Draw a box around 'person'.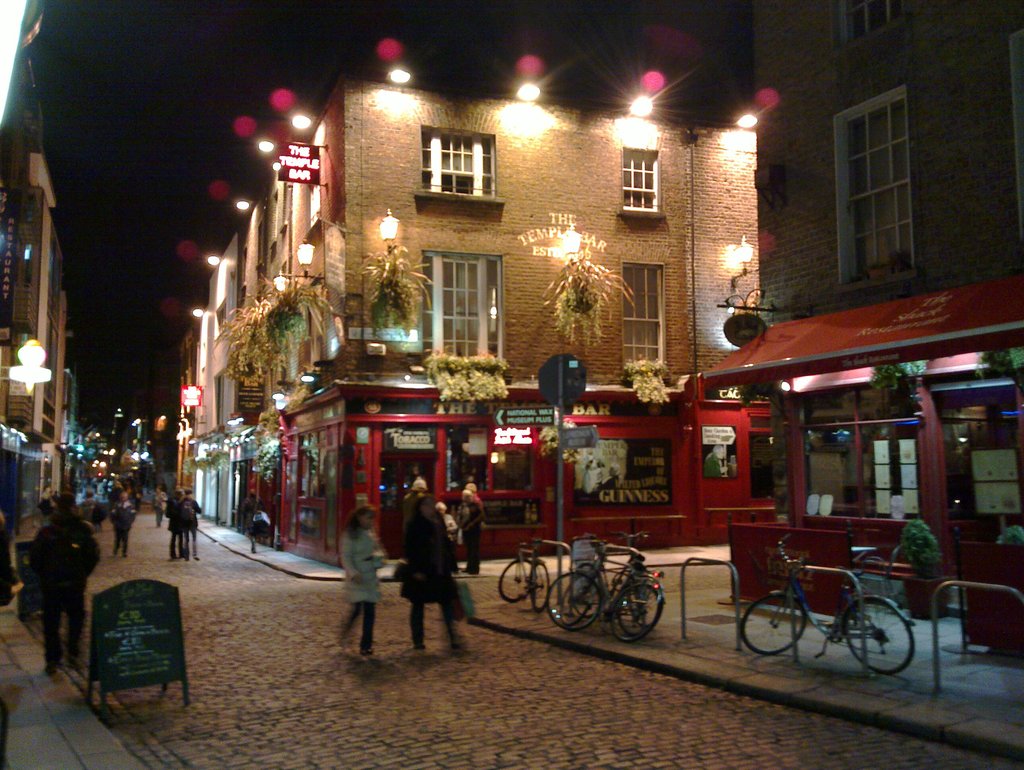
region(383, 484, 456, 664).
